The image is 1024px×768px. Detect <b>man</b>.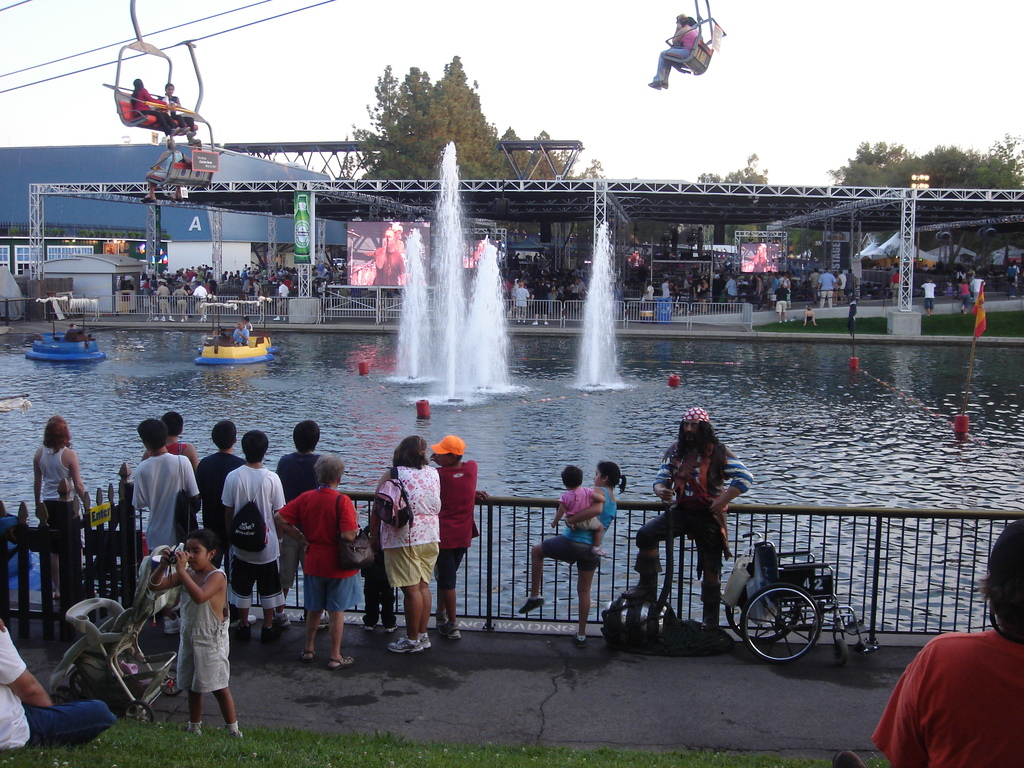
Detection: 845/270/858/298.
